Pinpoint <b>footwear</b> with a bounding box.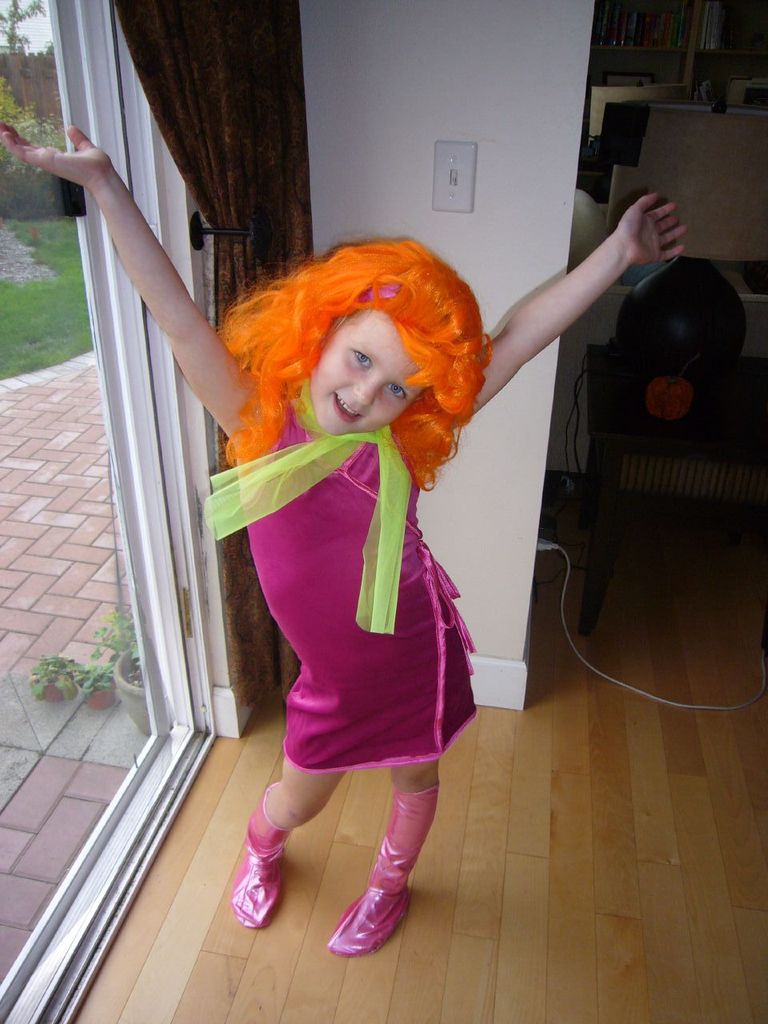
box(325, 786, 434, 955).
